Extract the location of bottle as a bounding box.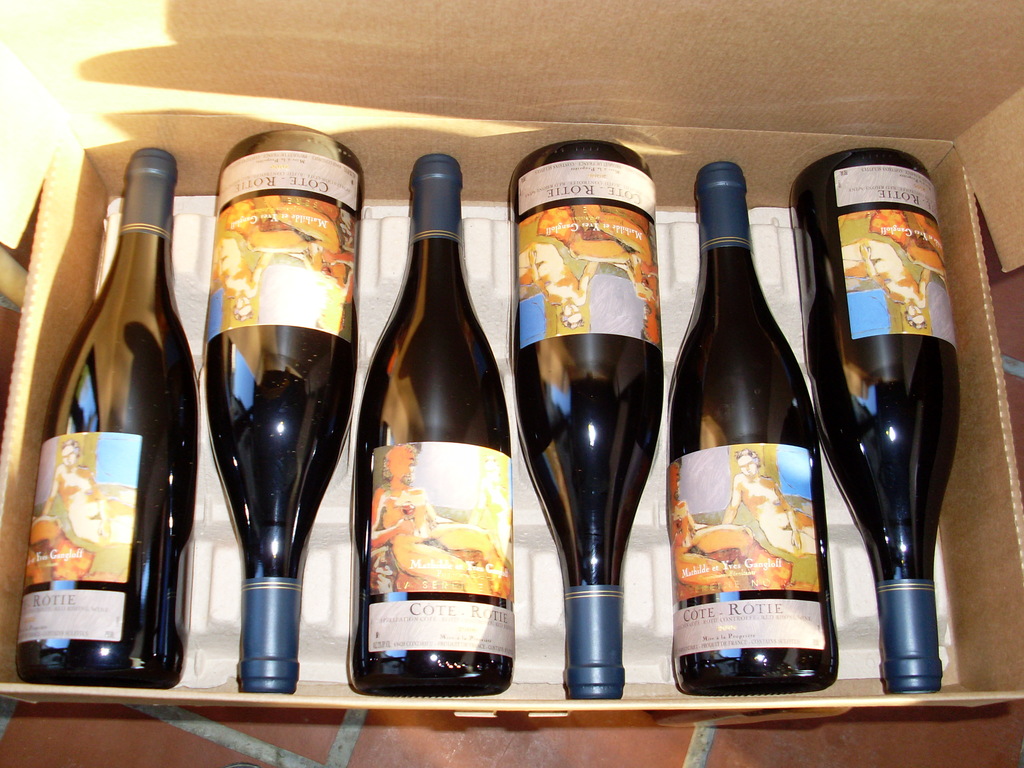
BBox(781, 143, 962, 698).
